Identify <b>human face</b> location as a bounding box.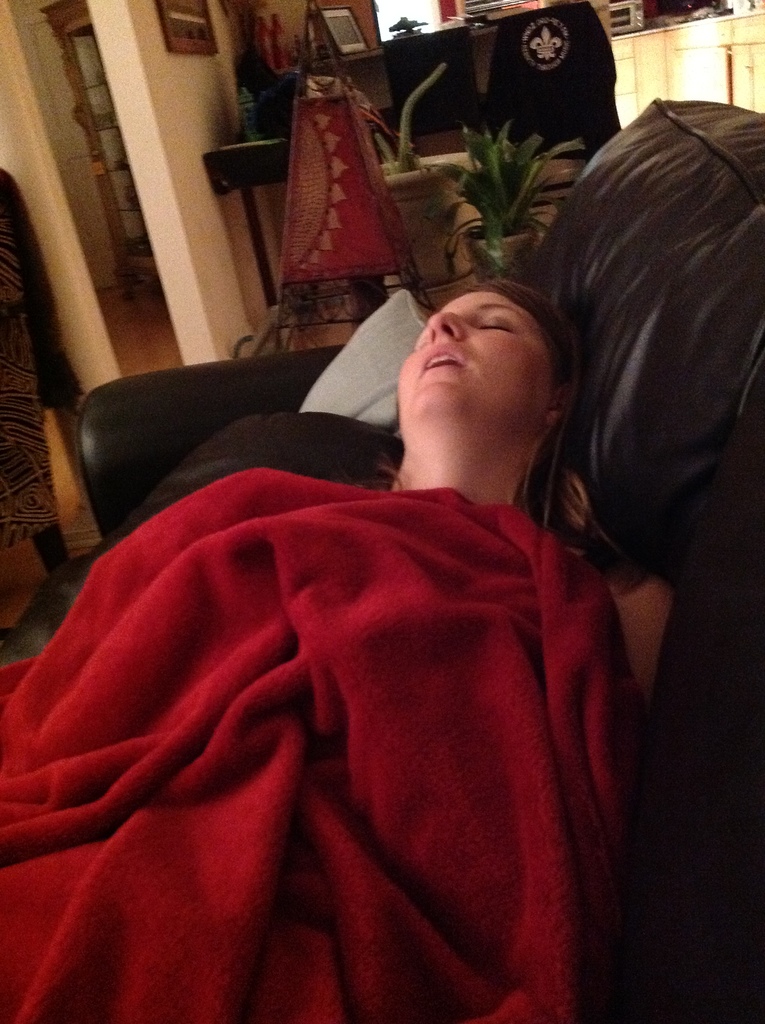
crop(389, 287, 560, 464).
